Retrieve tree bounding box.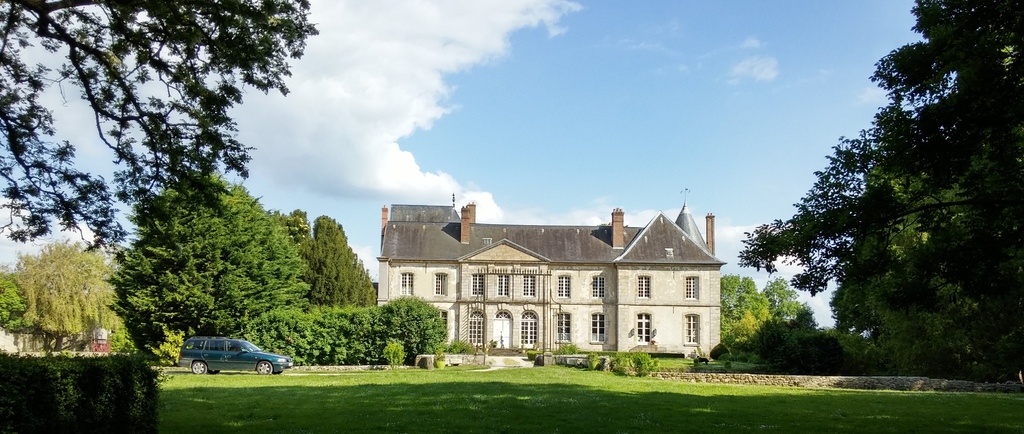
Bounding box: [715,271,812,365].
